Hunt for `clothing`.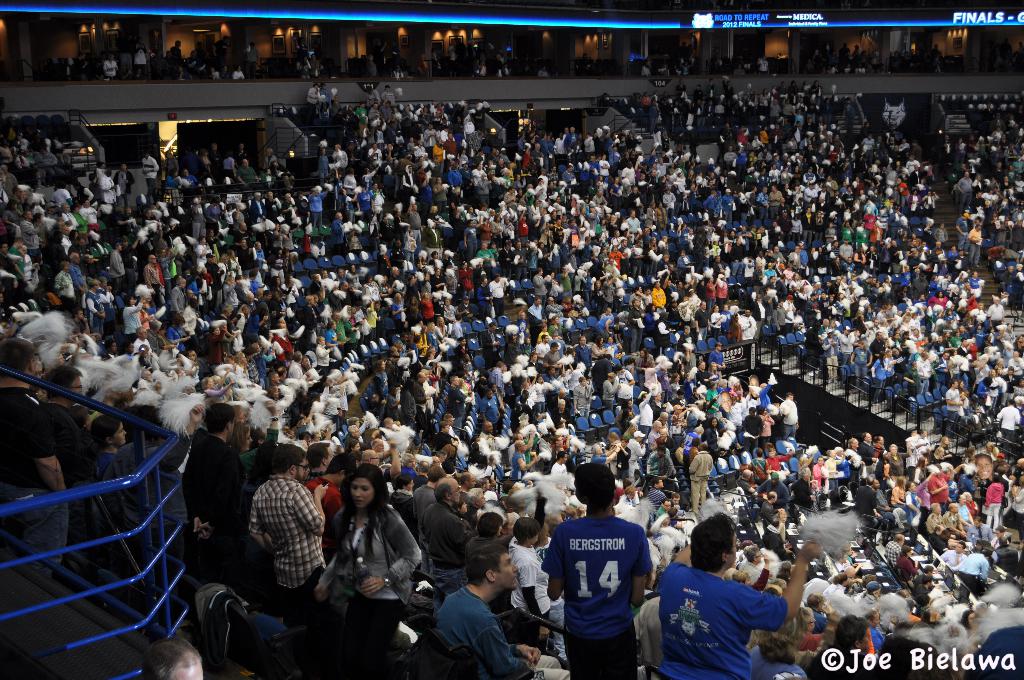
Hunted down at bbox=(572, 379, 593, 414).
